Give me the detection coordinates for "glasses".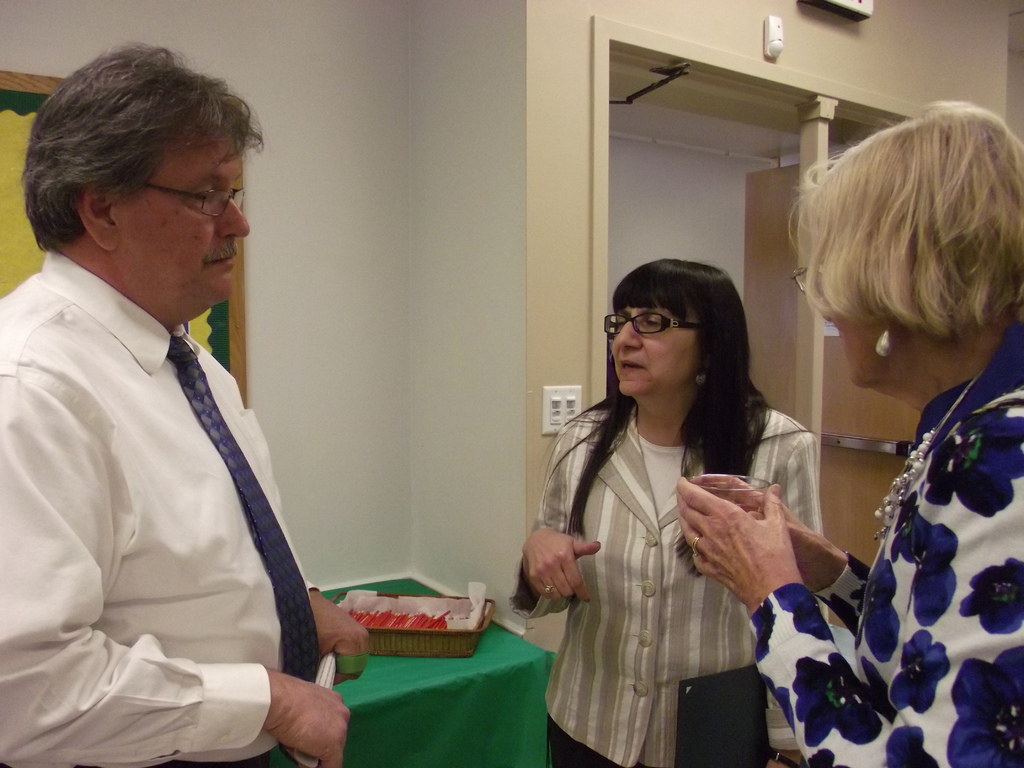
crop(604, 311, 702, 336).
